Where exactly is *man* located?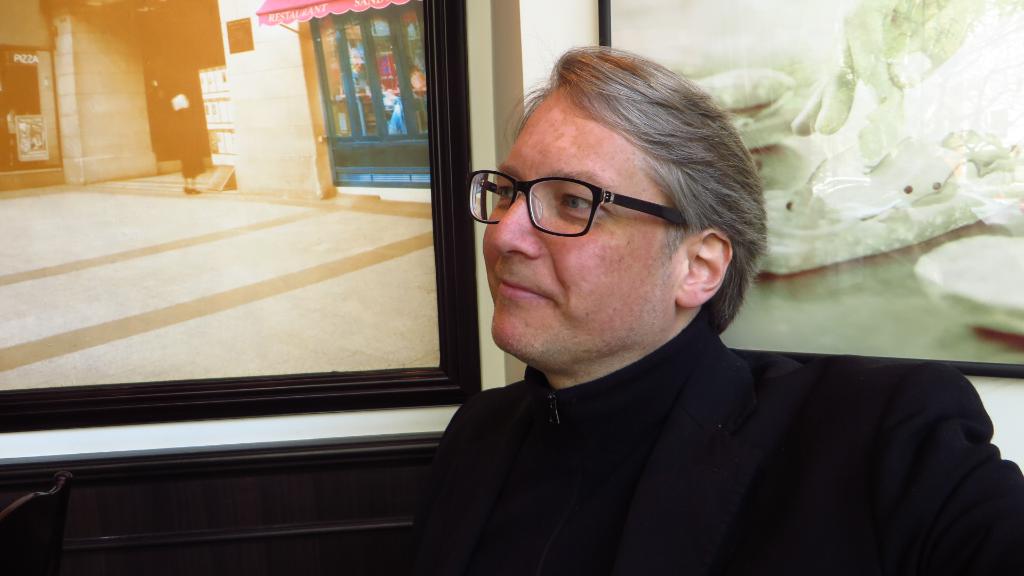
Its bounding box is left=347, top=68, right=980, bottom=566.
